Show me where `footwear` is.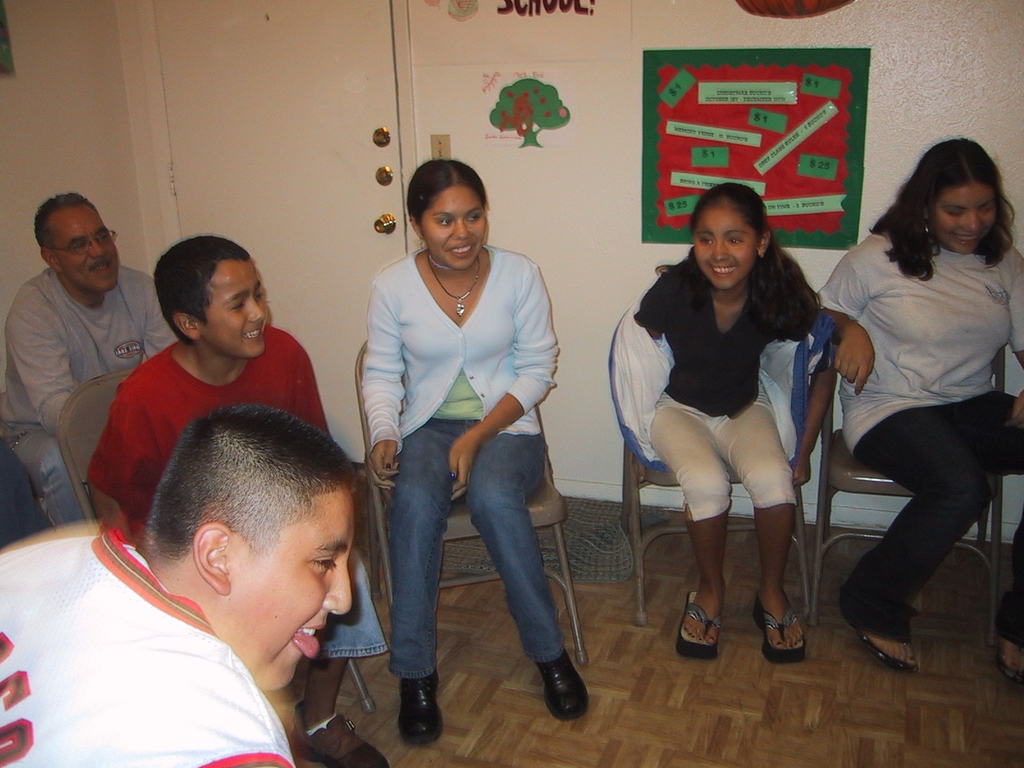
`footwear` is at bbox(675, 583, 721, 661).
